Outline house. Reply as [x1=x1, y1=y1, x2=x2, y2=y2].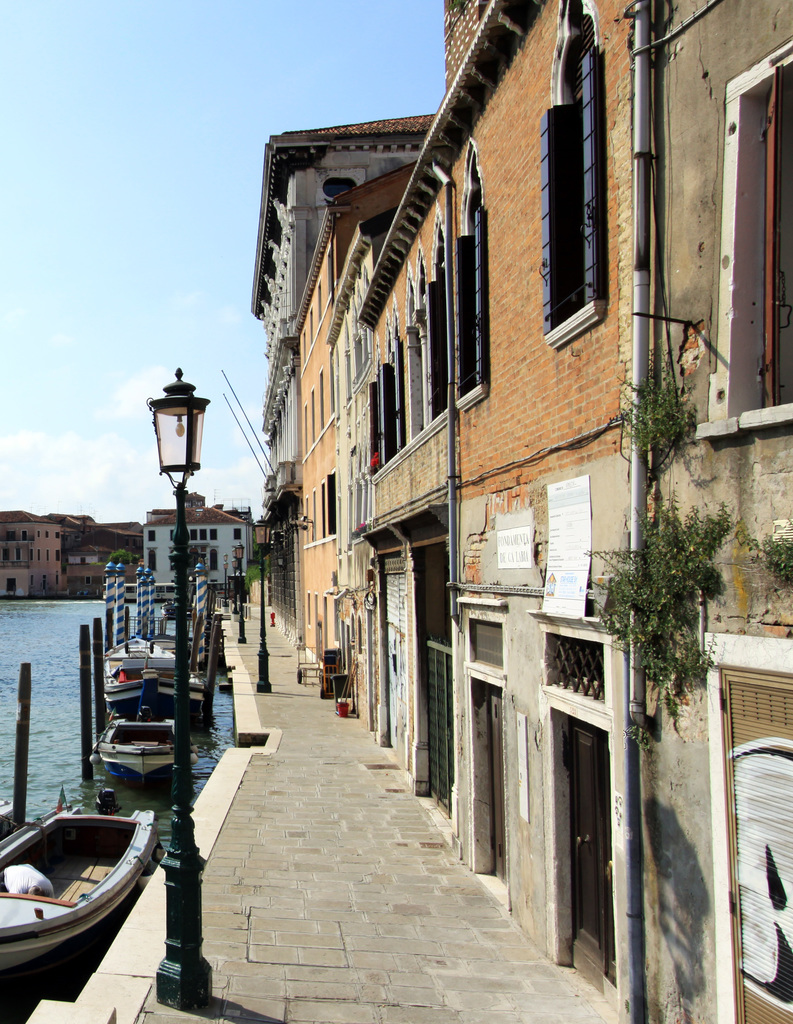
[x1=143, y1=509, x2=246, y2=587].
